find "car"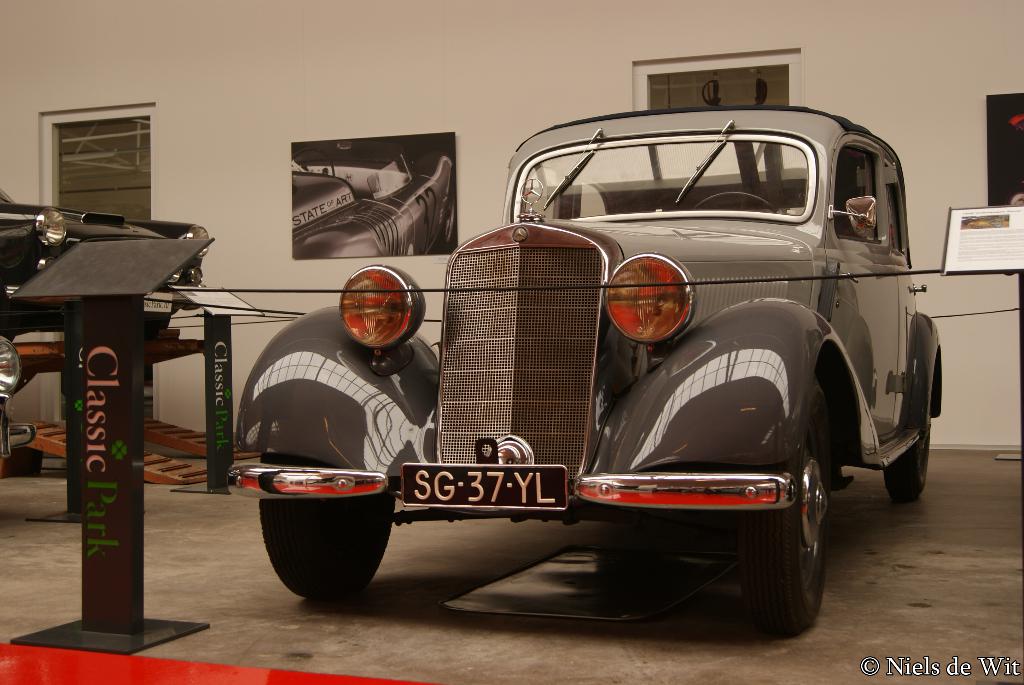
BBox(0, 177, 212, 395)
